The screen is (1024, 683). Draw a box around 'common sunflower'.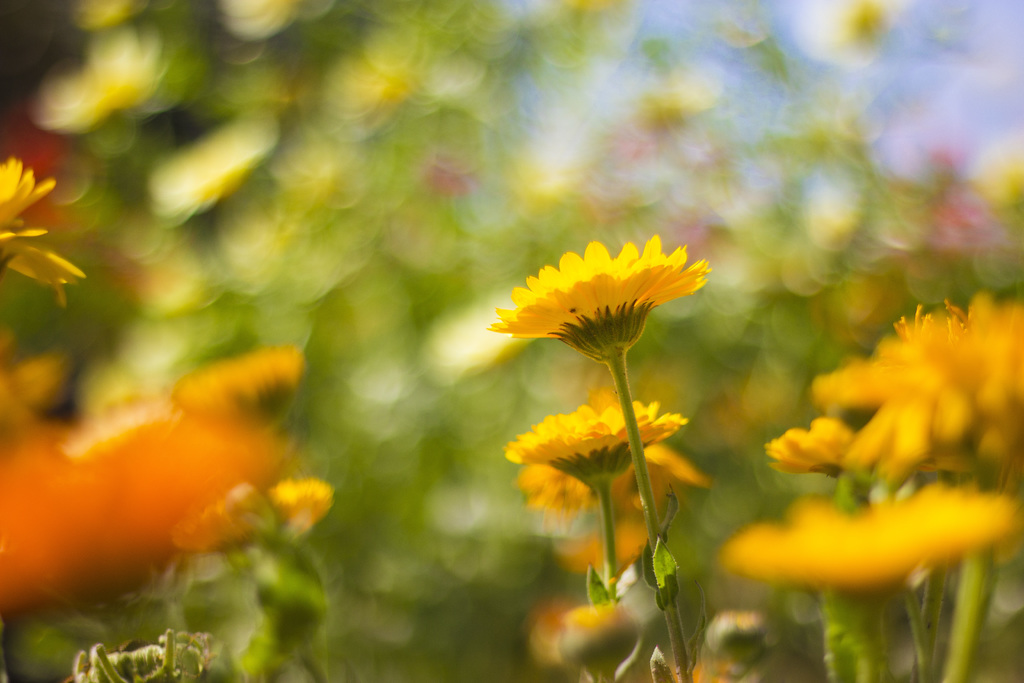
[509, 388, 683, 490].
